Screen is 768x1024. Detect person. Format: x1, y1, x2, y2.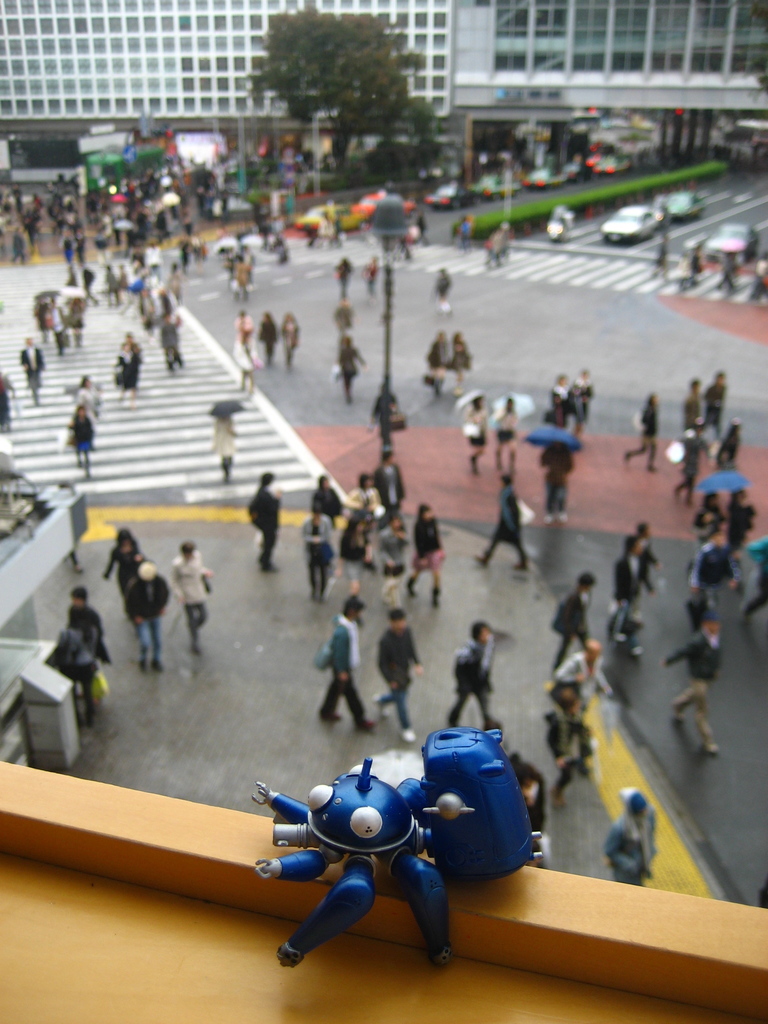
175, 543, 214, 653.
